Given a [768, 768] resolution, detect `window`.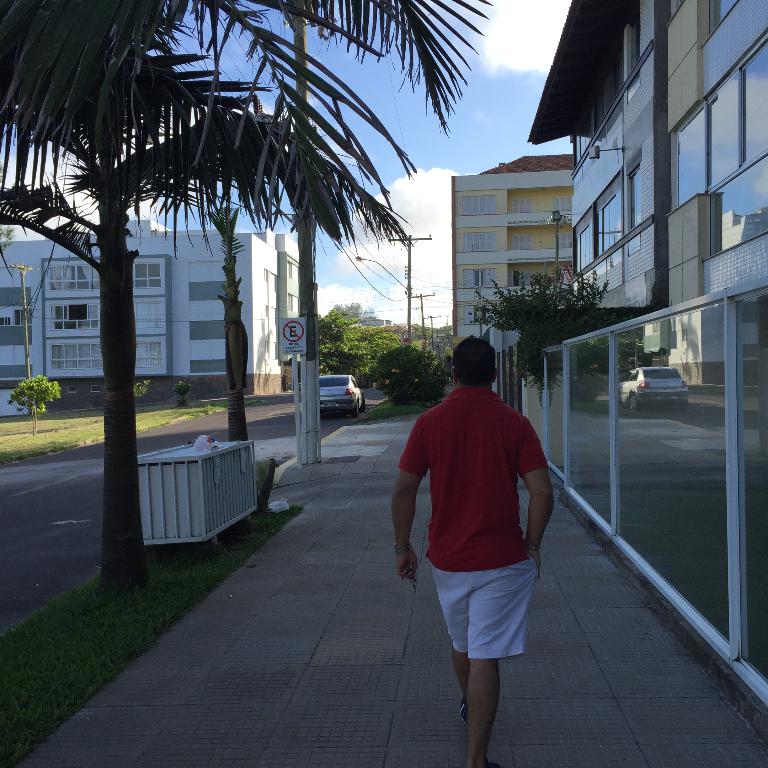
left=50, top=302, right=104, bottom=330.
